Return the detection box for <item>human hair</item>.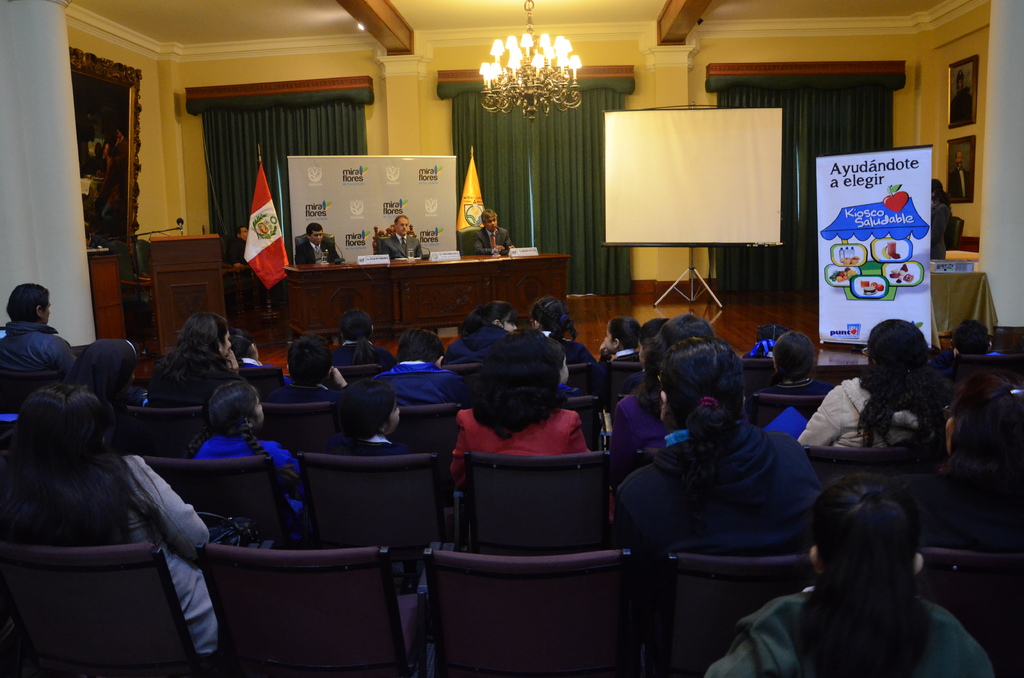
{"left": 655, "top": 336, "right": 745, "bottom": 508}.
